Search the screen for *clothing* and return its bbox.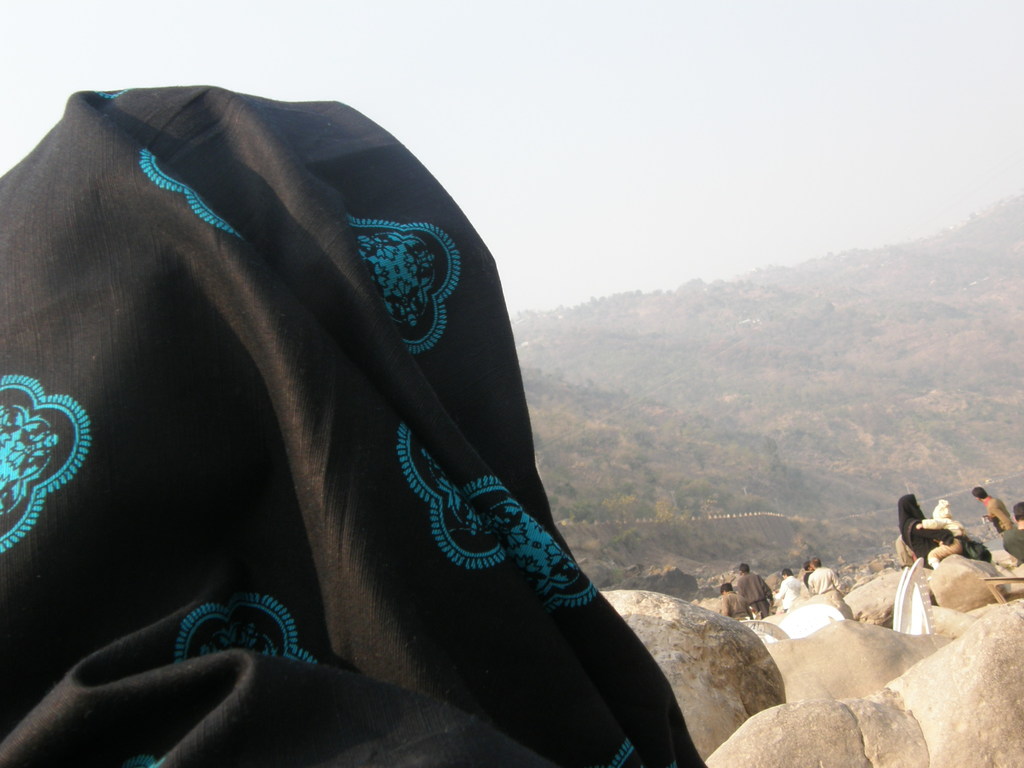
Found: crop(37, 74, 671, 765).
